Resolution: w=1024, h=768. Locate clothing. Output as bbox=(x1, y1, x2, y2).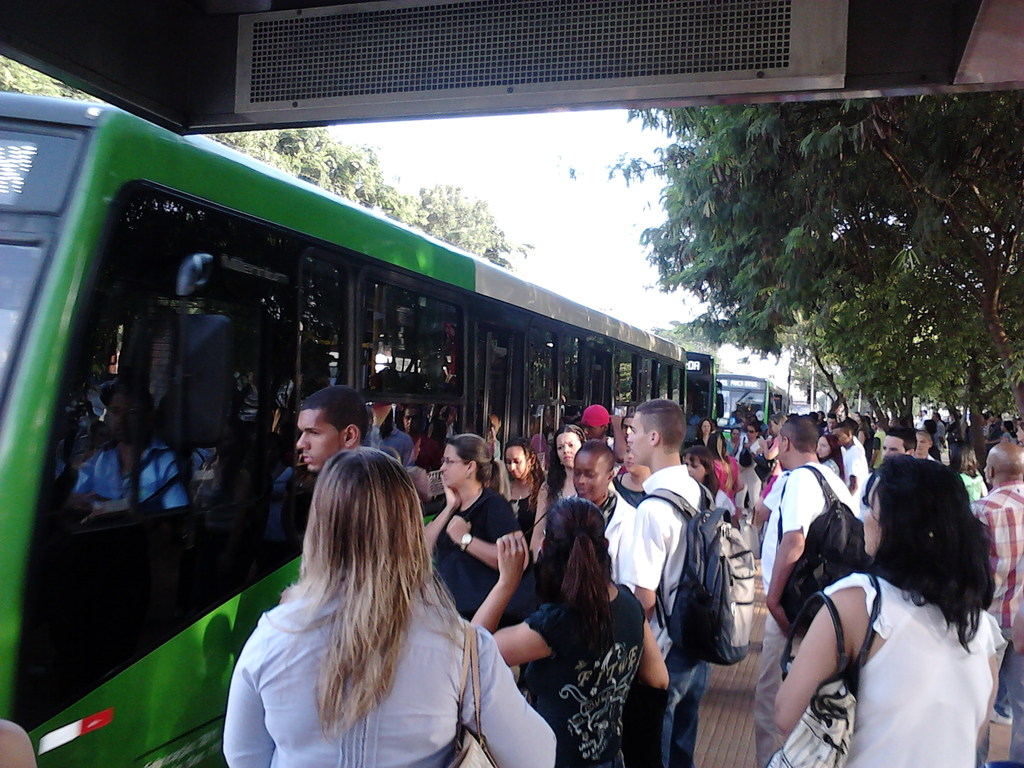
bbox=(816, 555, 993, 767).
